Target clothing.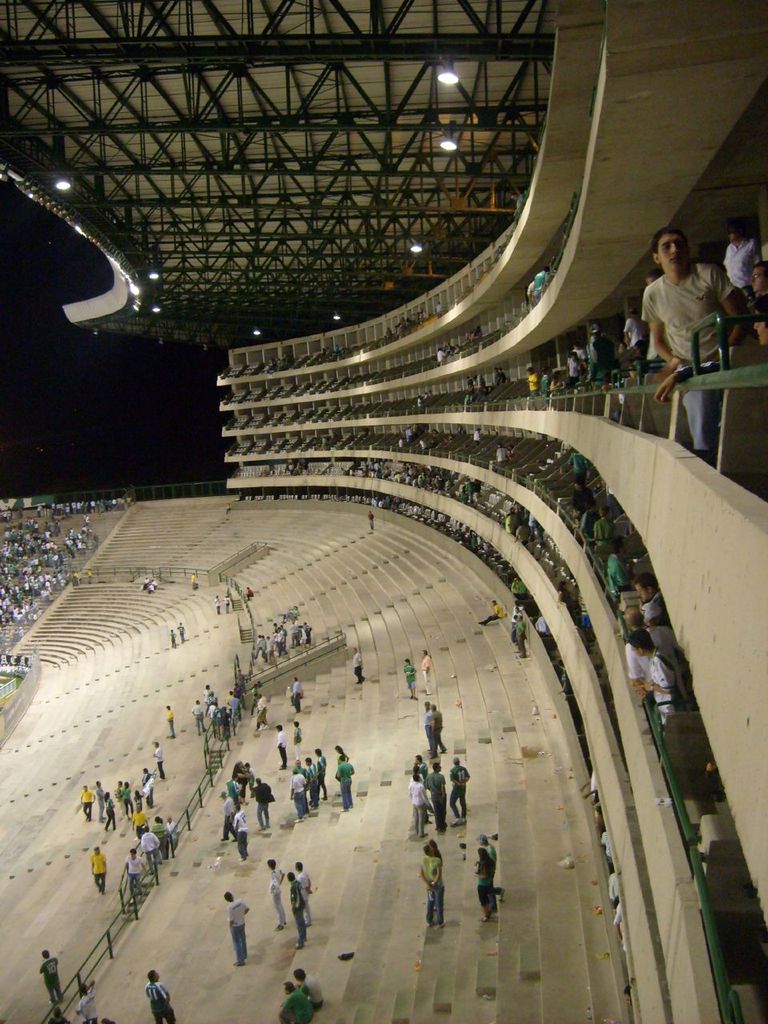
Target region: (425,711,435,755).
